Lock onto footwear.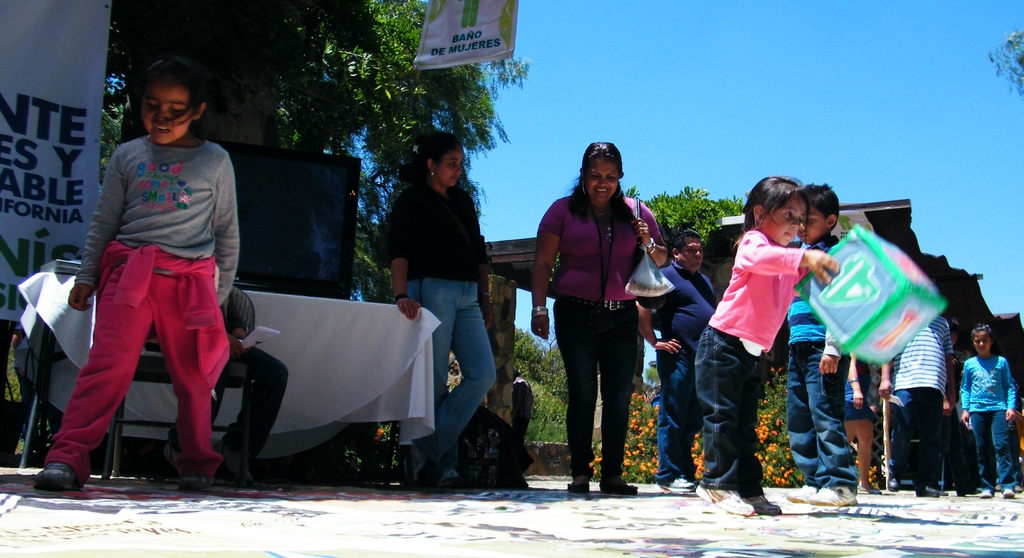
Locked: crop(886, 474, 902, 493).
